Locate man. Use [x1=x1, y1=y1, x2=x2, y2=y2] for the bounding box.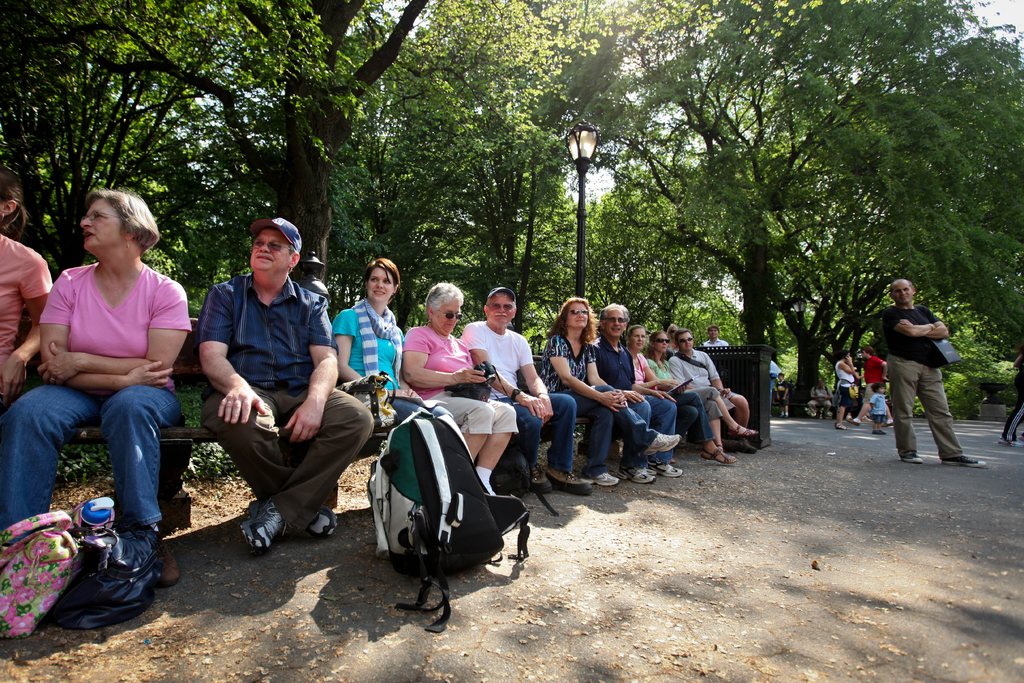
[x1=698, y1=325, x2=731, y2=359].
